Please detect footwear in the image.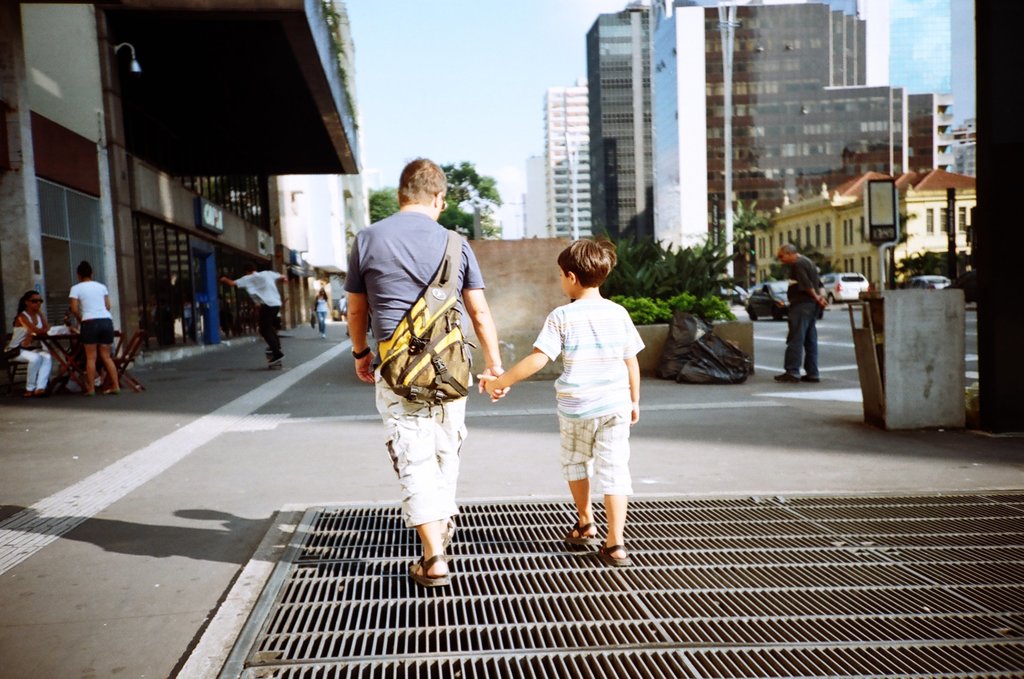
[left=101, top=387, right=121, bottom=397].
